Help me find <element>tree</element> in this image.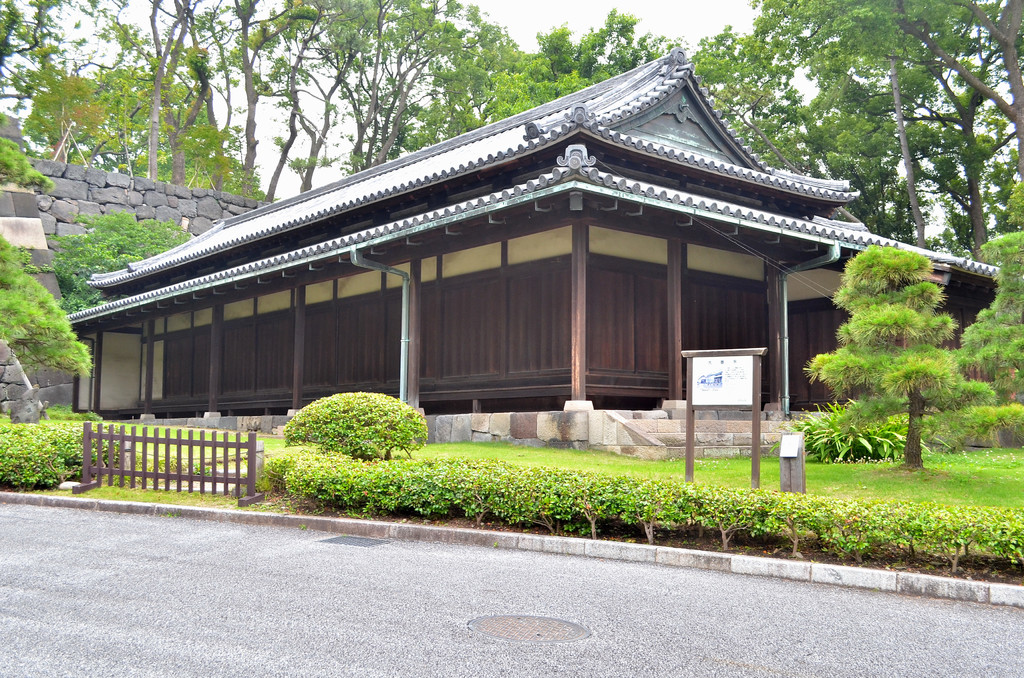
Found it: {"x1": 493, "y1": 64, "x2": 590, "y2": 125}.
